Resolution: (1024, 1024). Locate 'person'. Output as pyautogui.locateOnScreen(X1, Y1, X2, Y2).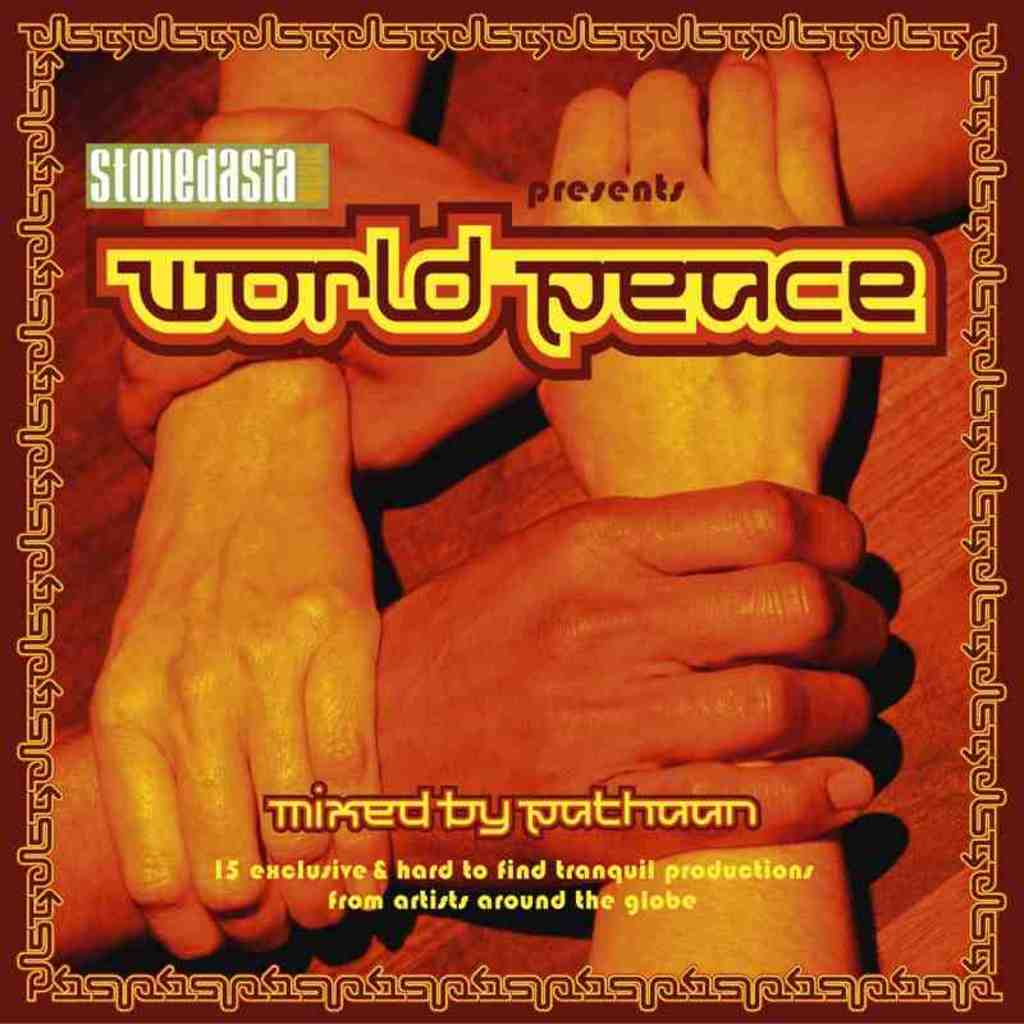
pyautogui.locateOnScreen(32, 495, 893, 855).
